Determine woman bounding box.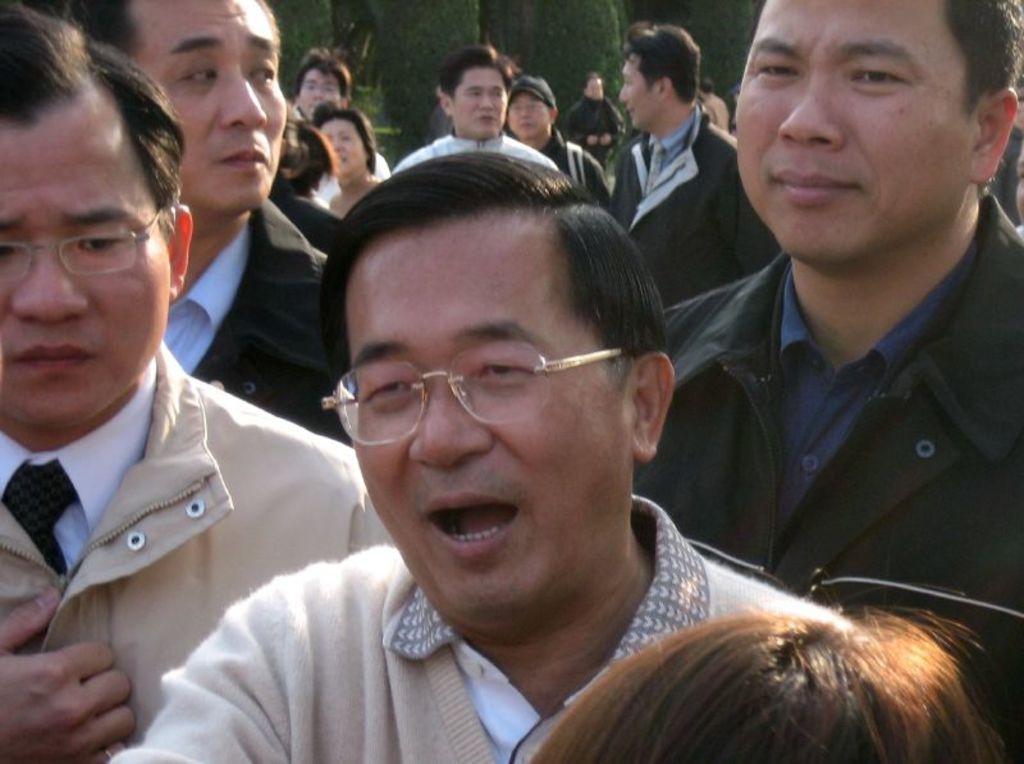
Determined: [513,566,1020,763].
